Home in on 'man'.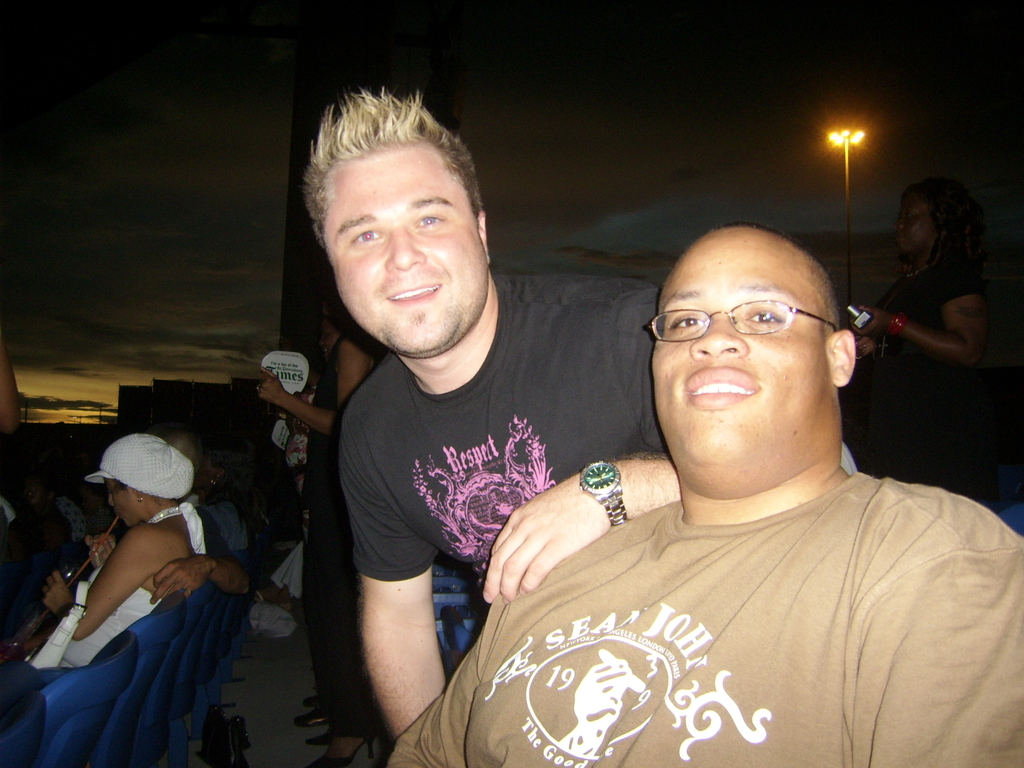
Homed in at box(274, 74, 868, 737).
